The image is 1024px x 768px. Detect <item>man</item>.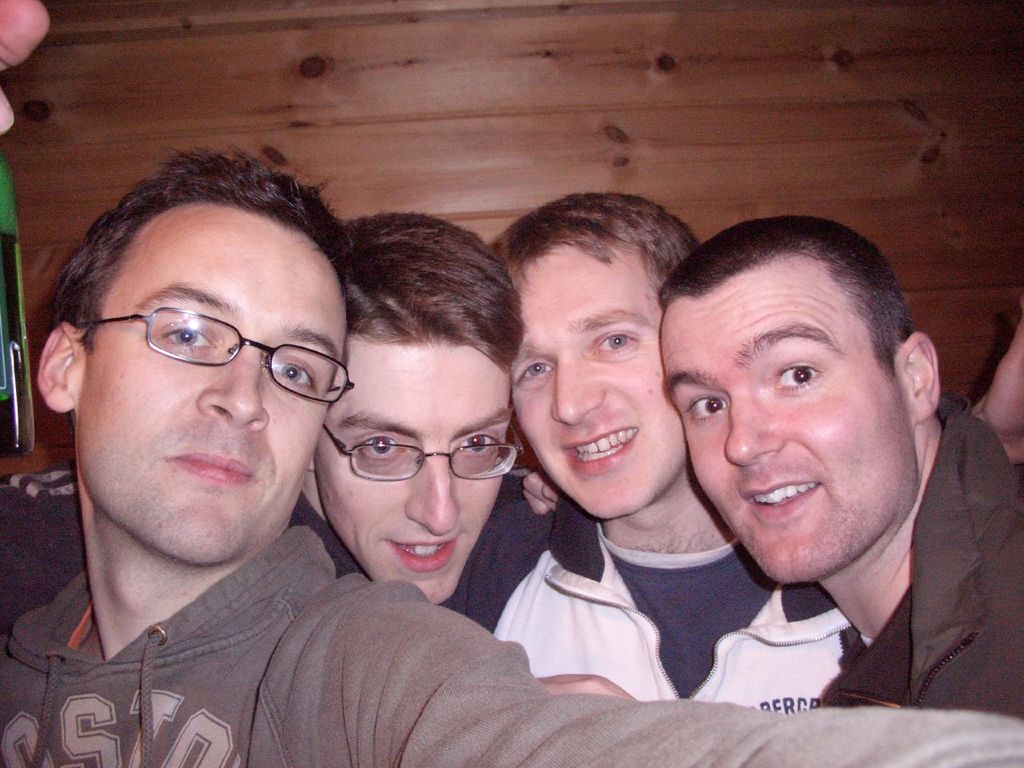
Detection: x1=0, y1=0, x2=1023, y2=767.
